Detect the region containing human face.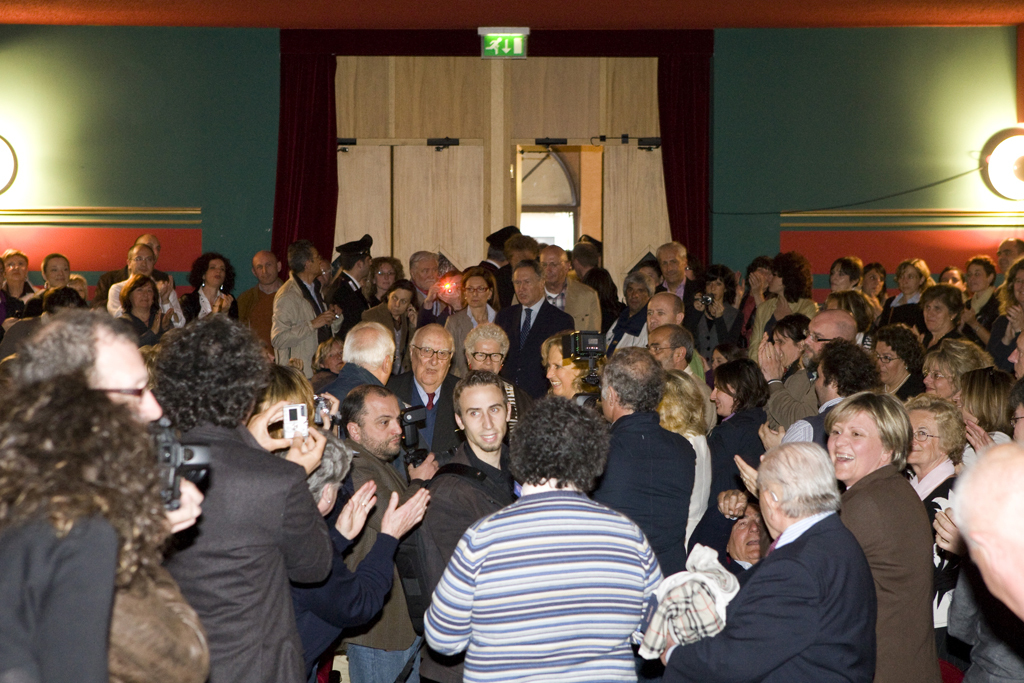
<bbox>376, 263, 396, 289</bbox>.
